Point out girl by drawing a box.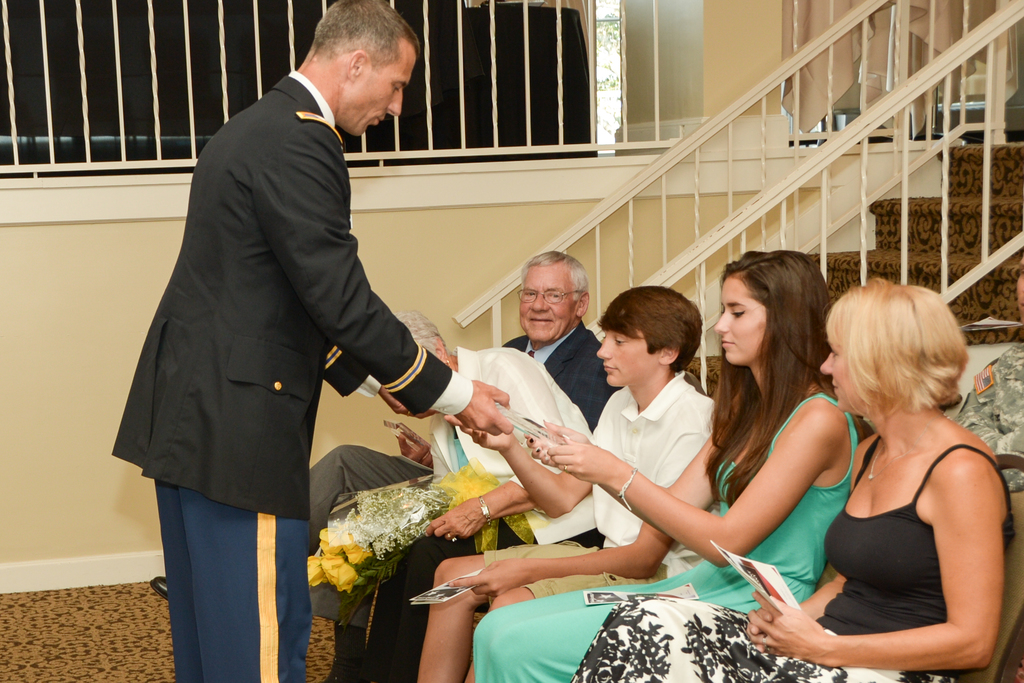
x1=451, y1=254, x2=858, y2=682.
